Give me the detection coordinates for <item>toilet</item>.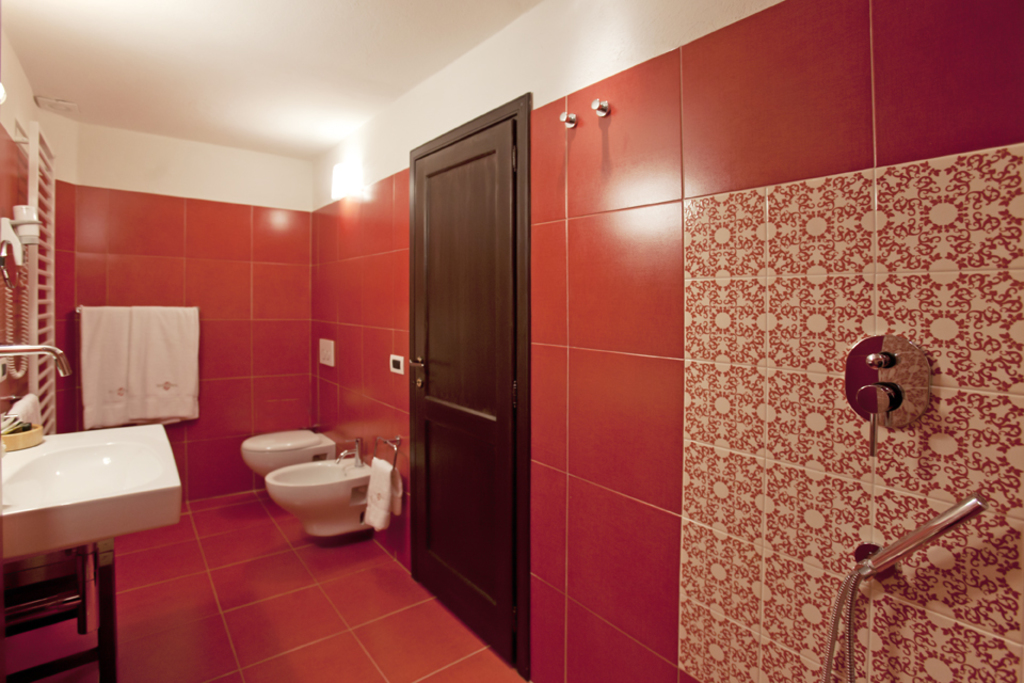
select_region(238, 429, 338, 480).
